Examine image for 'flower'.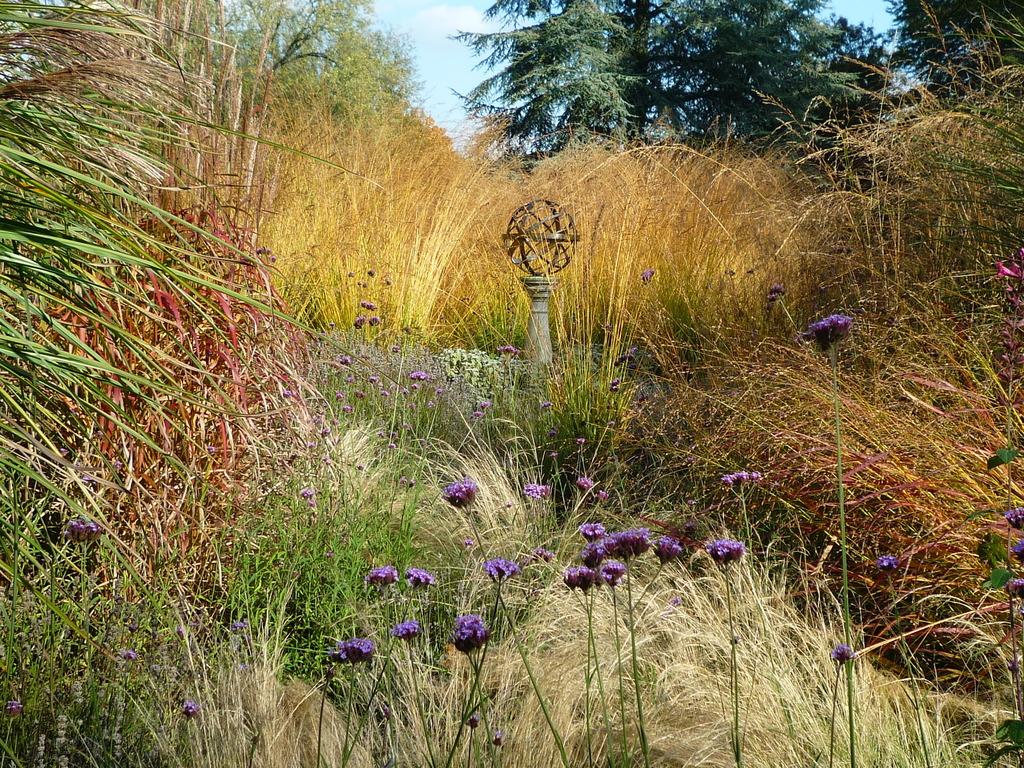
Examination result: rect(522, 482, 551, 500).
